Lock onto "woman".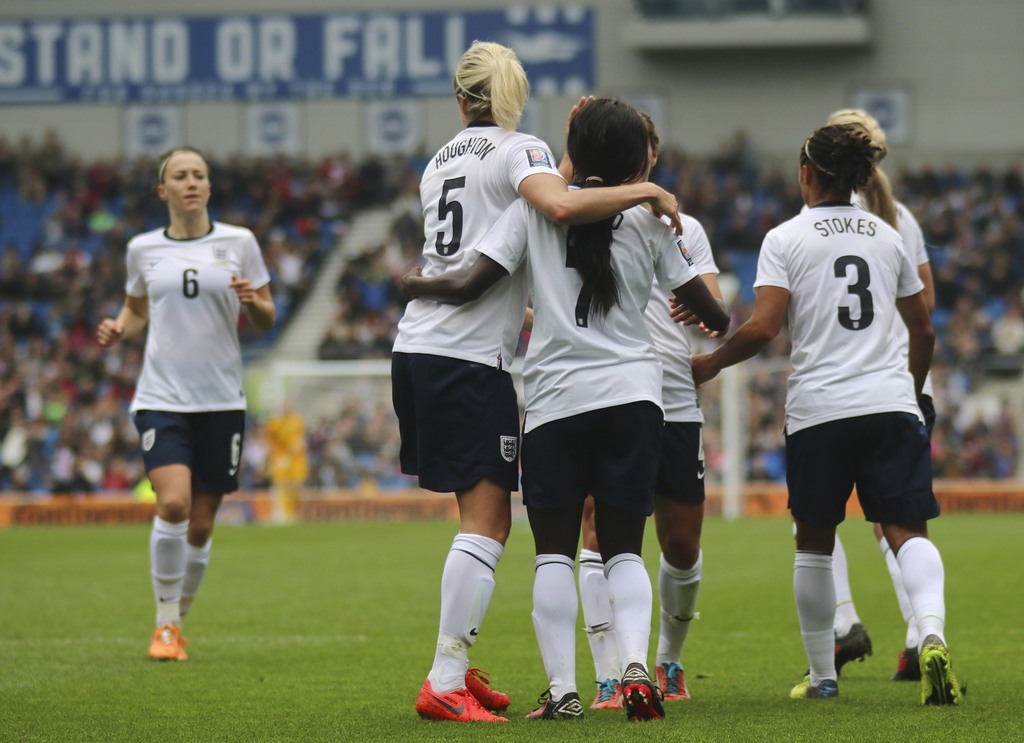
Locked: {"left": 548, "top": 92, "right": 724, "bottom": 704}.
